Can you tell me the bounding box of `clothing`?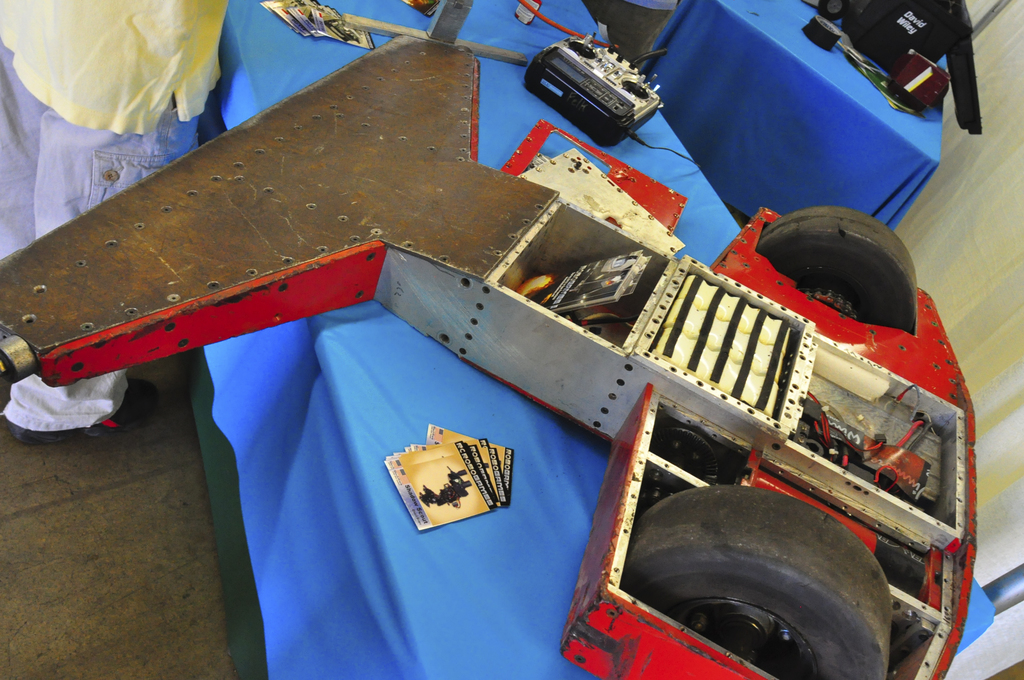
crop(0, 0, 234, 433).
